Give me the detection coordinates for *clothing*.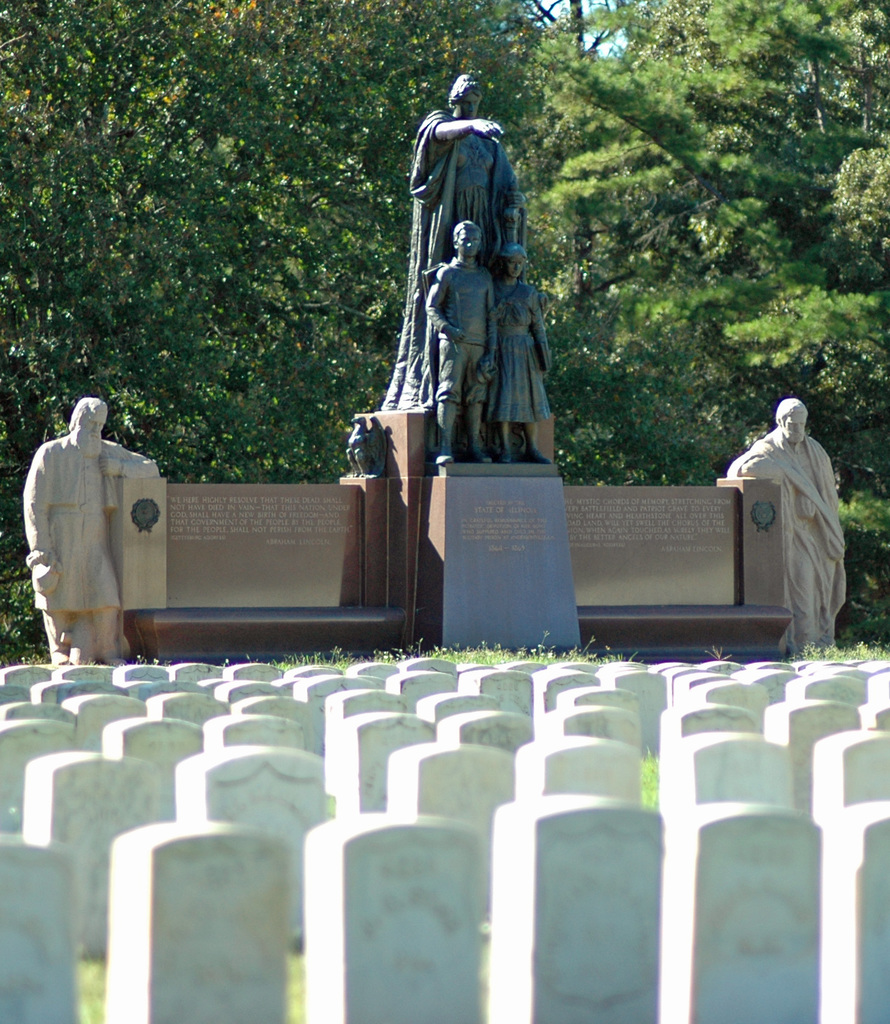
{"x1": 26, "y1": 428, "x2": 158, "y2": 659}.
